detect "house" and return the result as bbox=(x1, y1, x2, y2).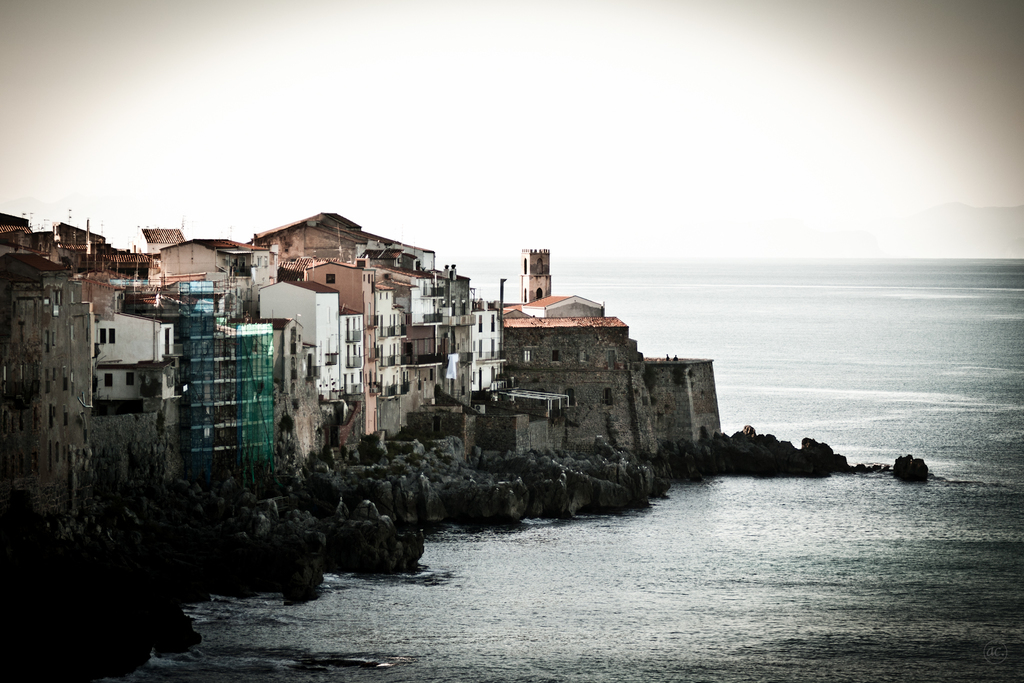
bbox=(0, 205, 159, 273).
